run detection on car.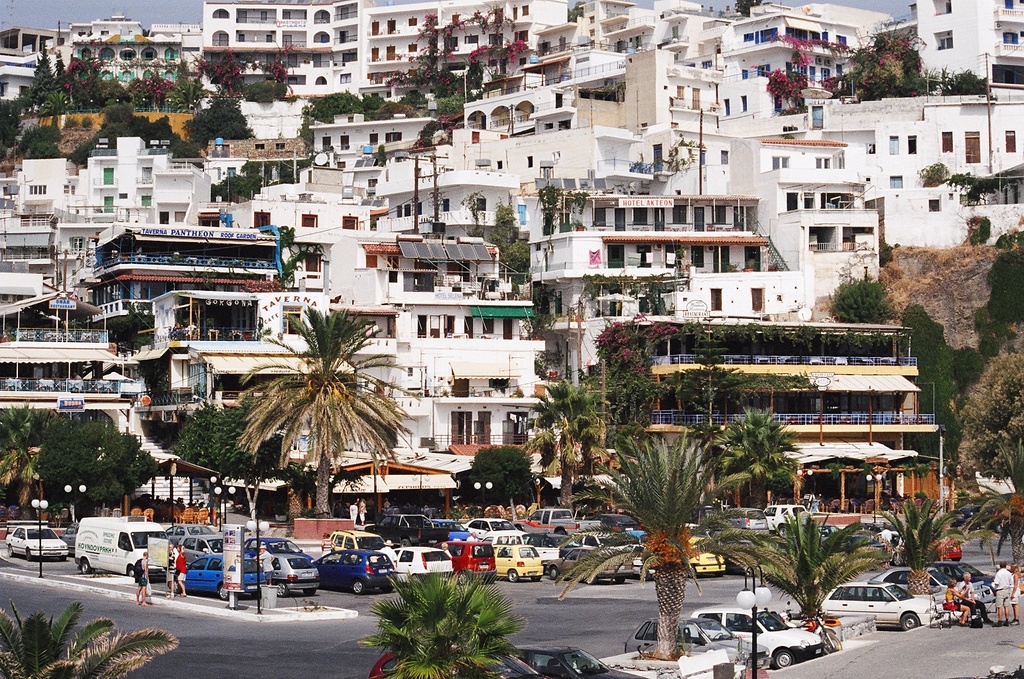
Result: detection(812, 524, 878, 552).
